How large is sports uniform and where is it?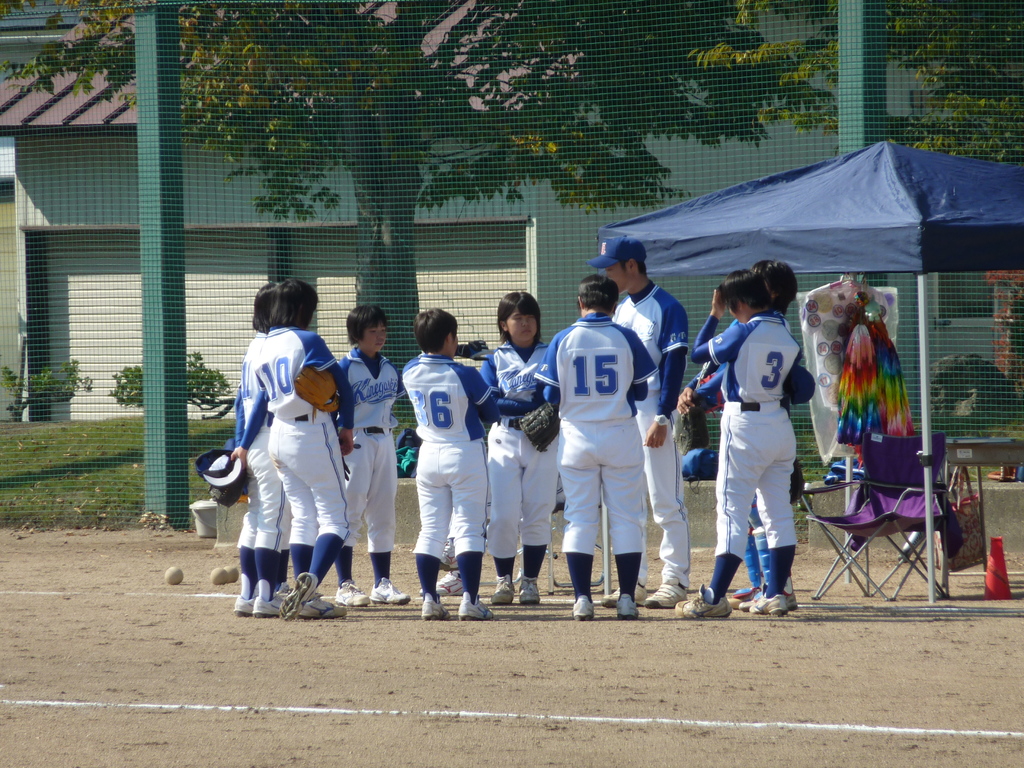
Bounding box: rect(683, 310, 801, 621).
